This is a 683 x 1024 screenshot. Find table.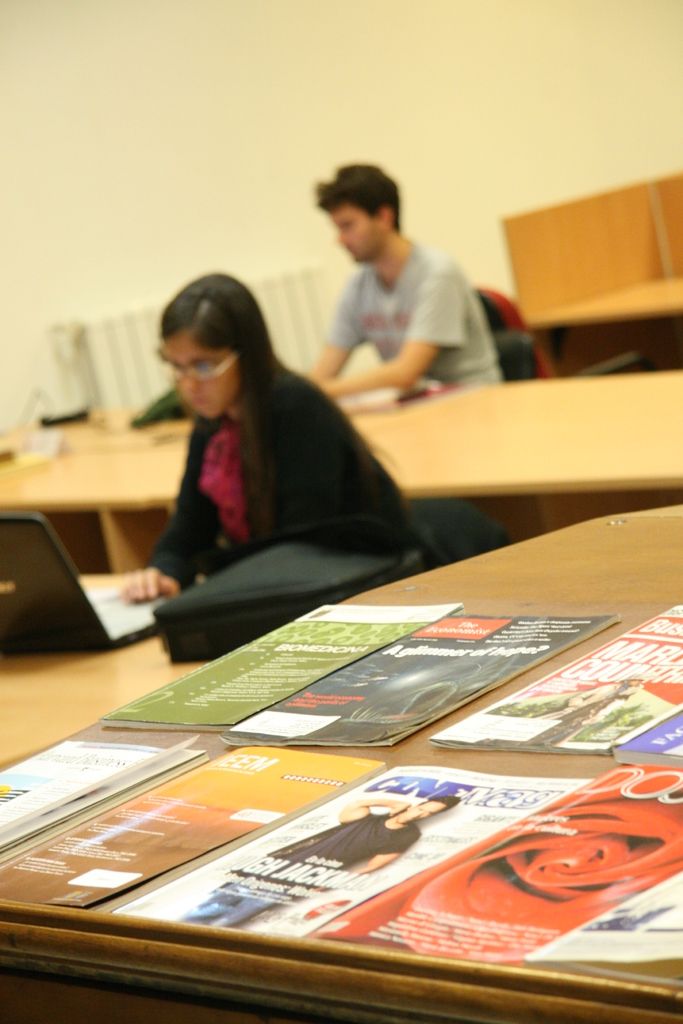
Bounding box: {"x1": 0, "y1": 370, "x2": 682, "y2": 574}.
